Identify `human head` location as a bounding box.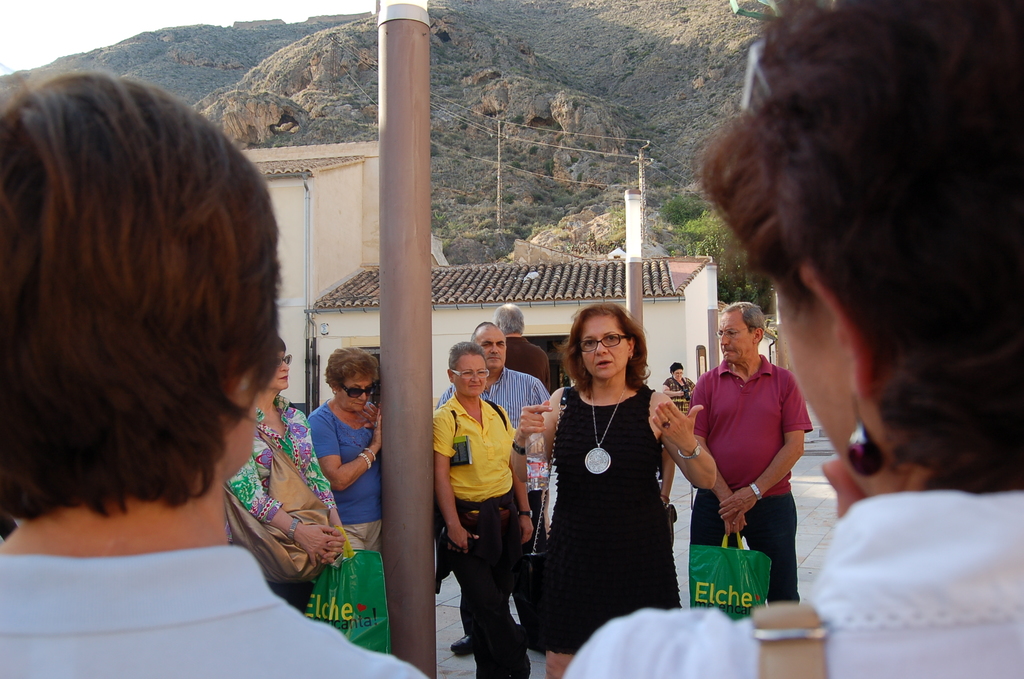
bbox(496, 302, 525, 334).
